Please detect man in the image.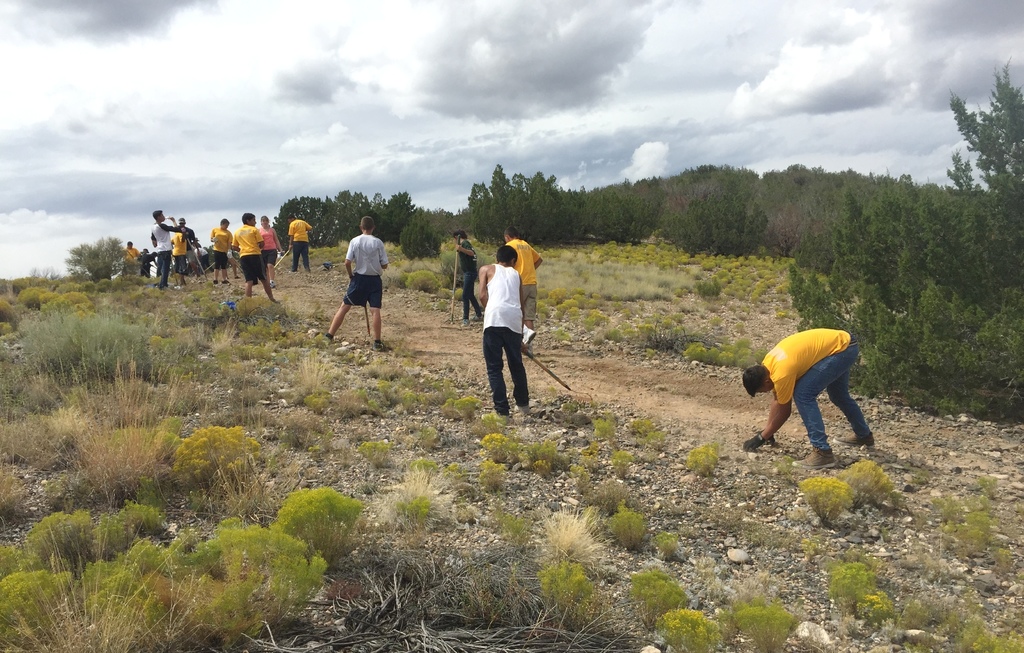
x1=120, y1=239, x2=141, y2=275.
